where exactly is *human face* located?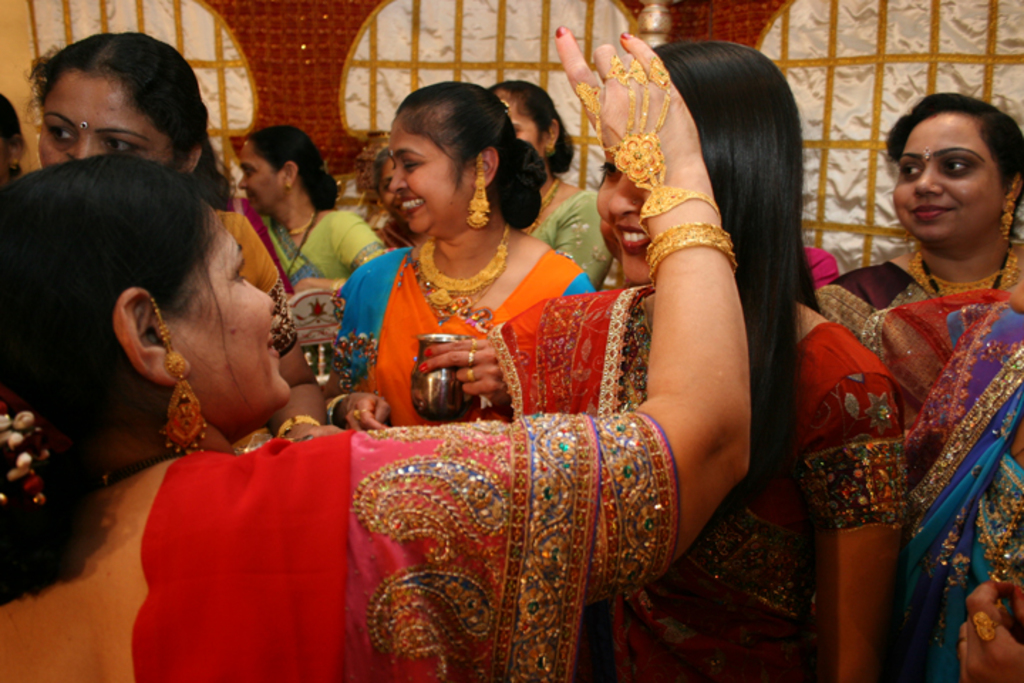
Its bounding box is {"left": 896, "top": 112, "right": 1007, "bottom": 246}.
